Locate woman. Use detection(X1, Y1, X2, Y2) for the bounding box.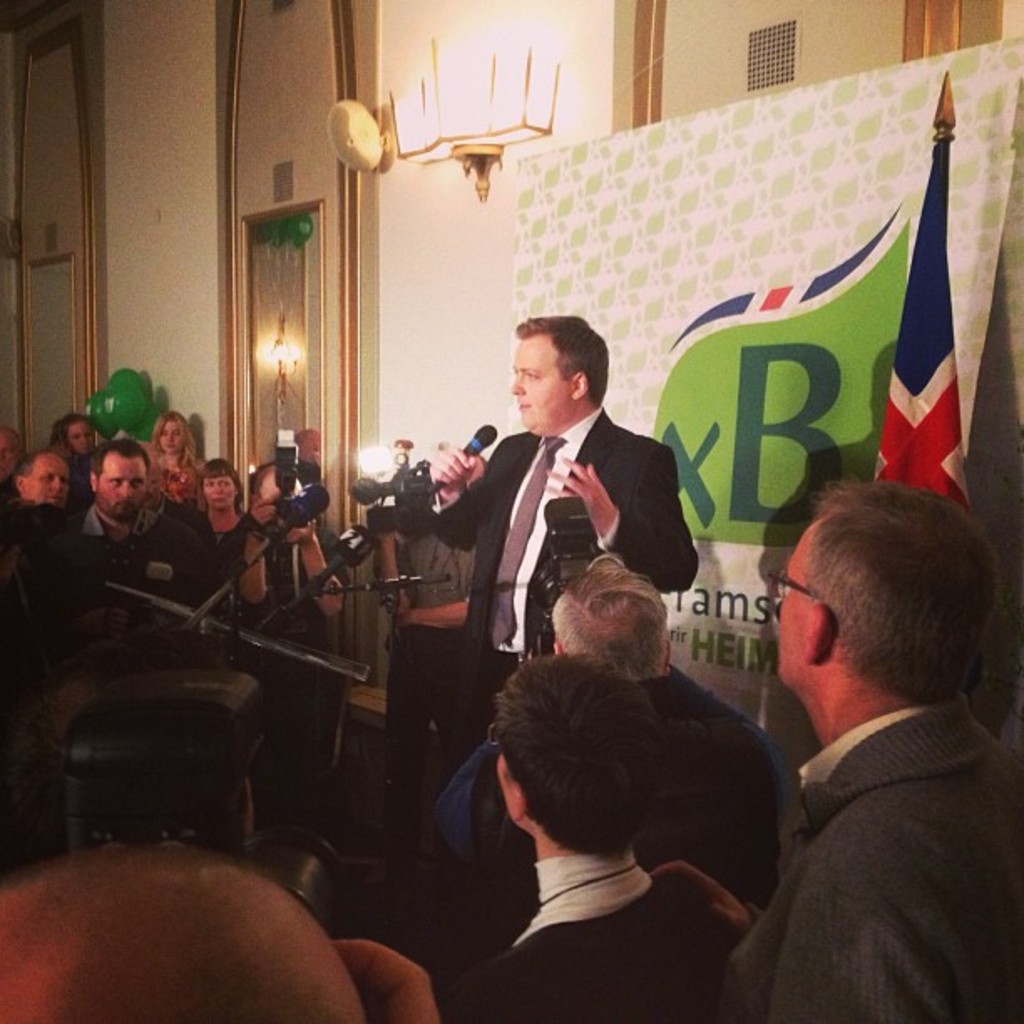
detection(141, 407, 209, 505).
